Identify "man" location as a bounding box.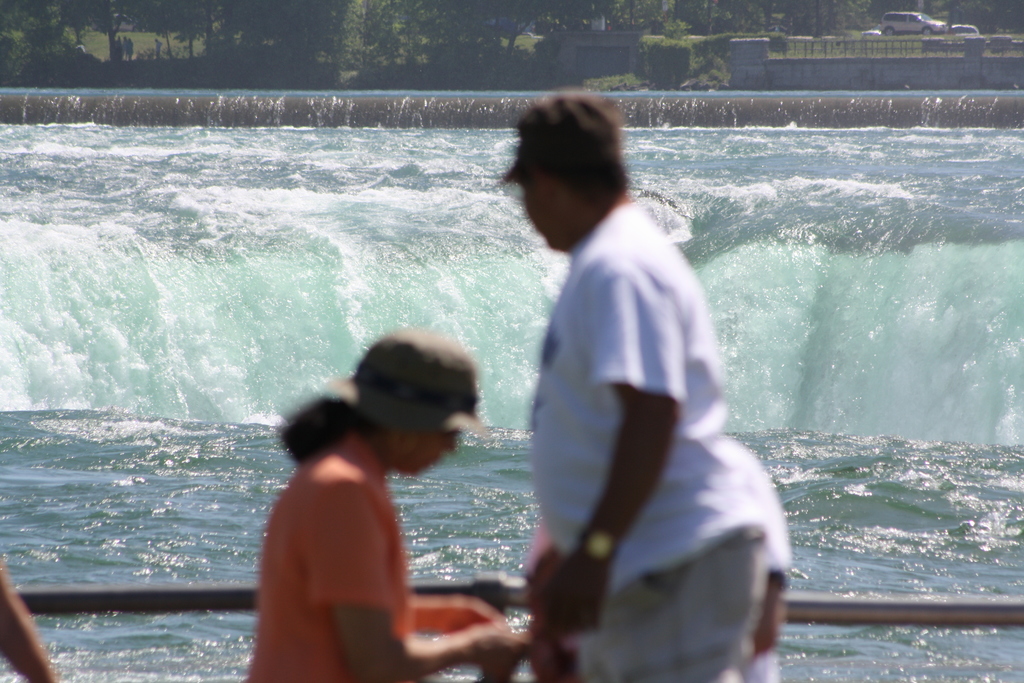
472:99:760:670.
